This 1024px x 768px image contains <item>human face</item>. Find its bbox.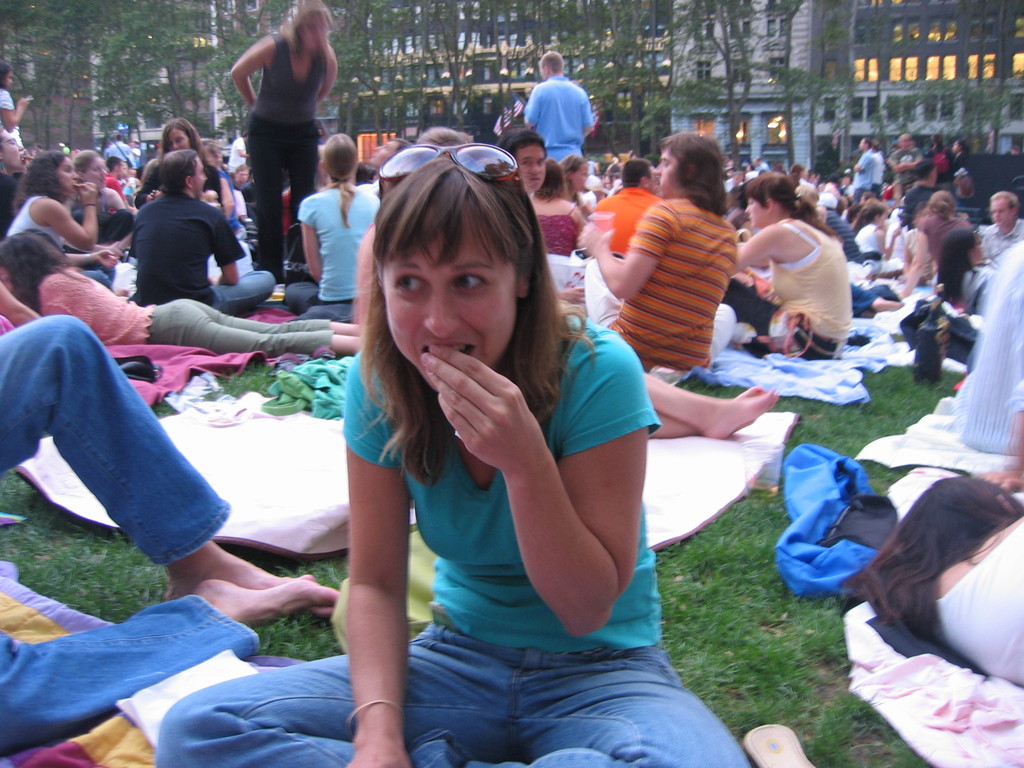
(left=383, top=220, right=520, bottom=393).
